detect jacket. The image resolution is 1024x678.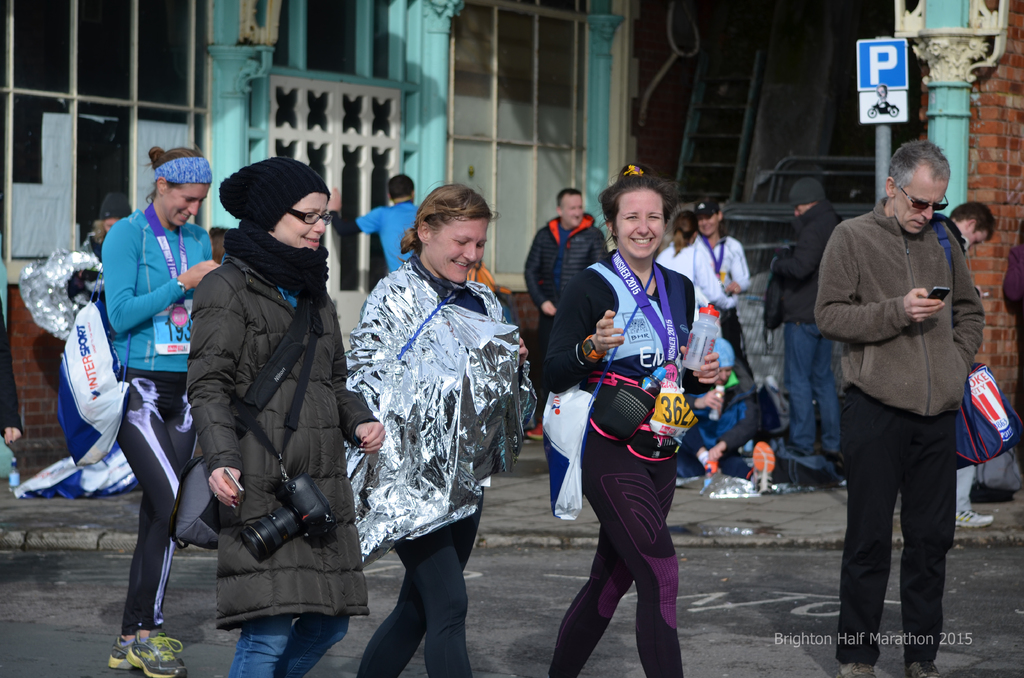
<bbox>806, 195, 990, 417</bbox>.
